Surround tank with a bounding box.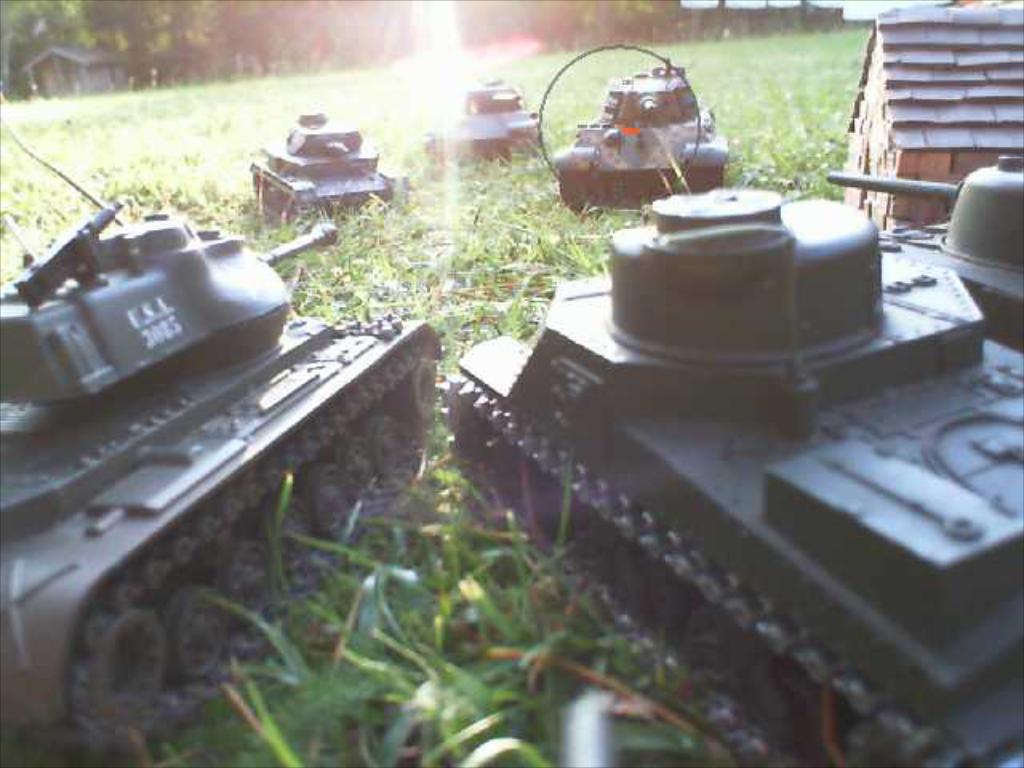
Rect(421, 74, 546, 170).
